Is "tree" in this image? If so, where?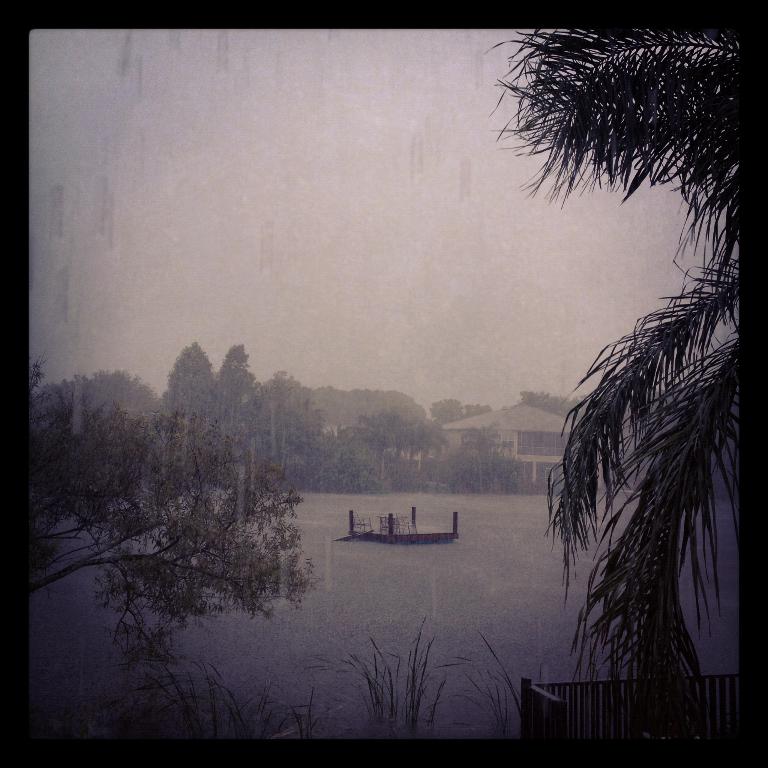
Yes, at bbox(494, 37, 767, 718).
